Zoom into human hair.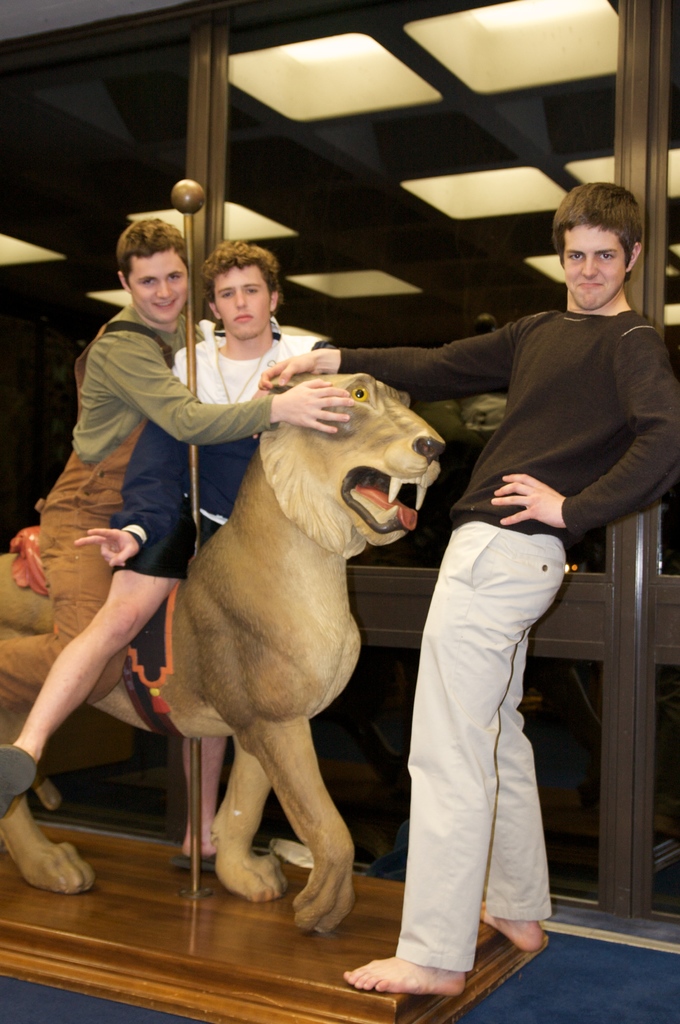
Zoom target: {"x1": 116, "y1": 217, "x2": 189, "y2": 292}.
